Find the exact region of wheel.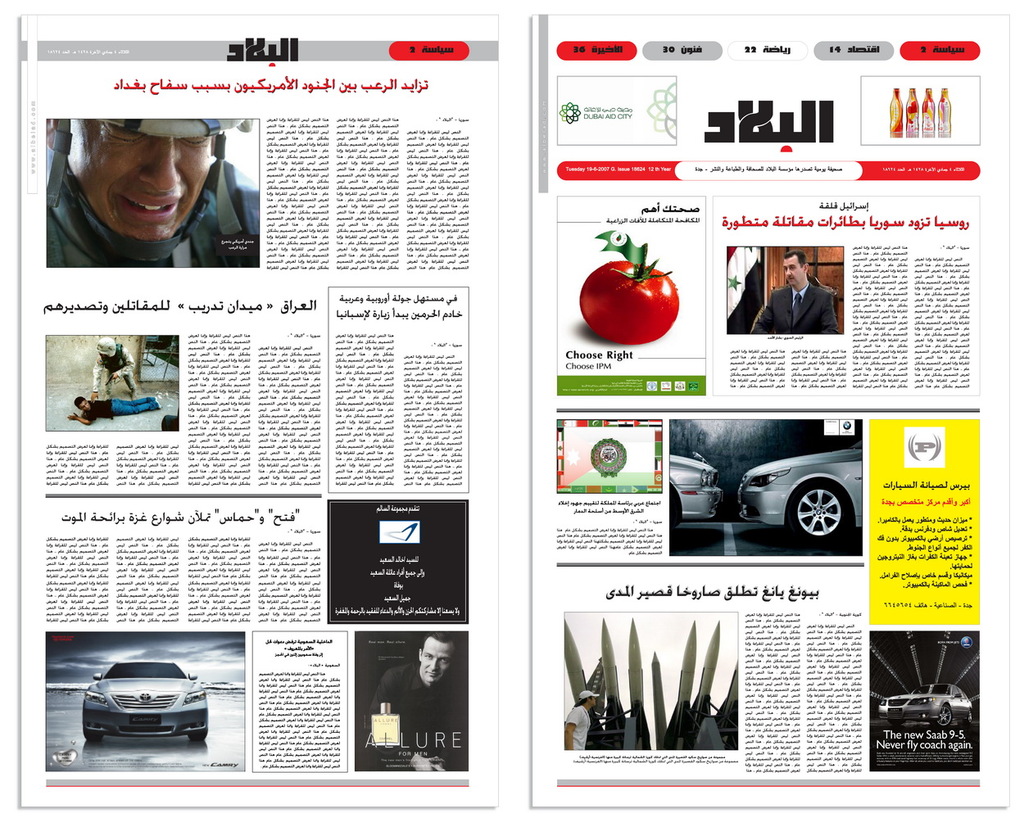
Exact region: left=83, top=731, right=104, bottom=743.
